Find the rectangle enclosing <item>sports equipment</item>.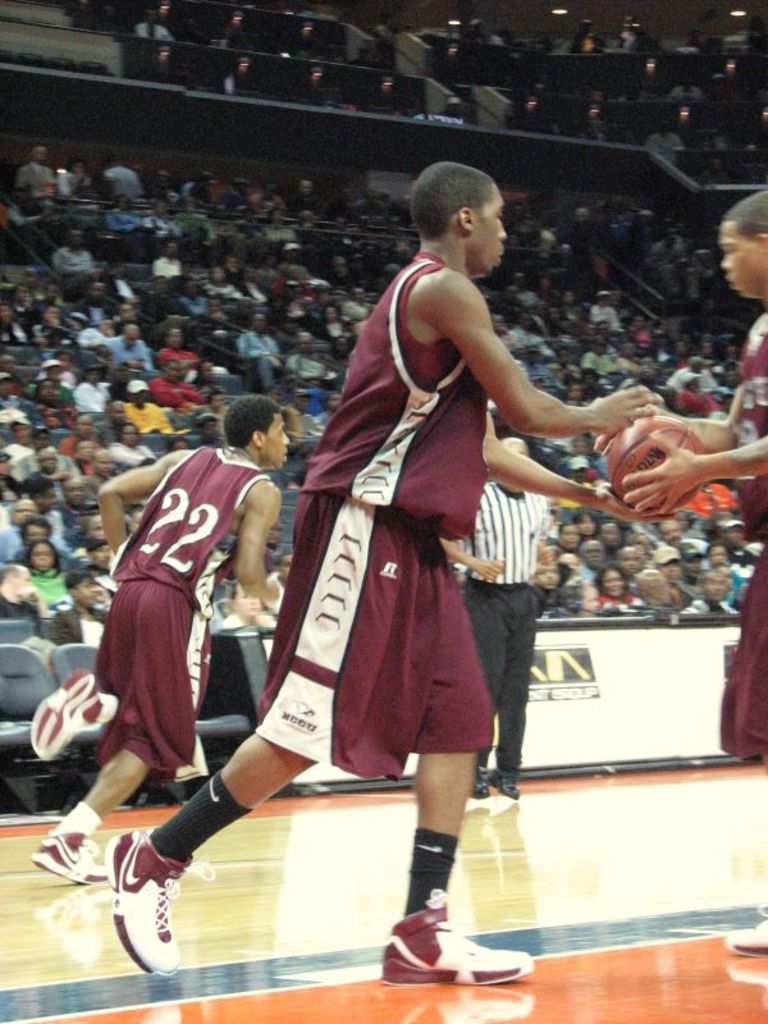
bbox=(100, 824, 223, 977).
